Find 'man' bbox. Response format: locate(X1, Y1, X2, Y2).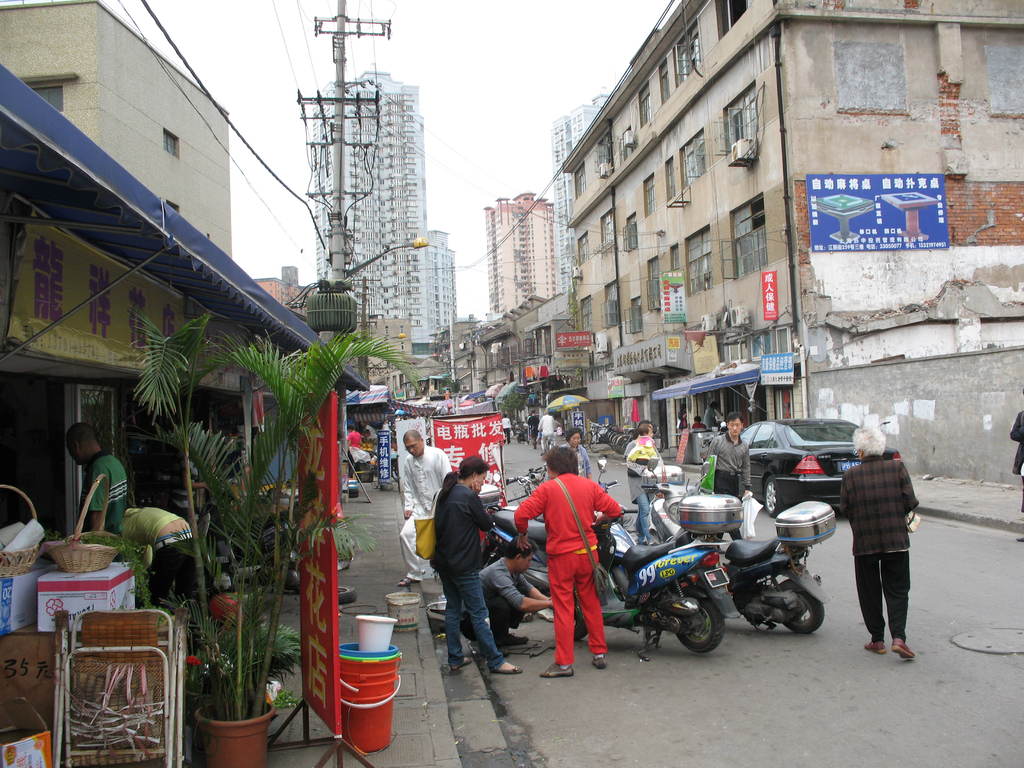
locate(538, 409, 556, 457).
